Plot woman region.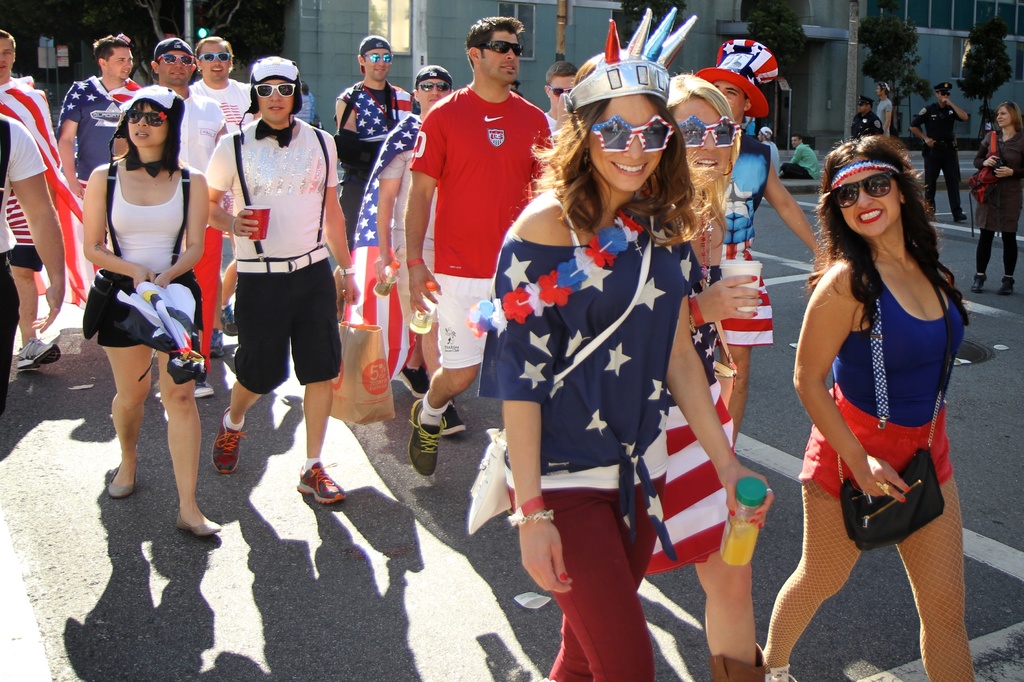
Plotted at detection(77, 83, 220, 535).
